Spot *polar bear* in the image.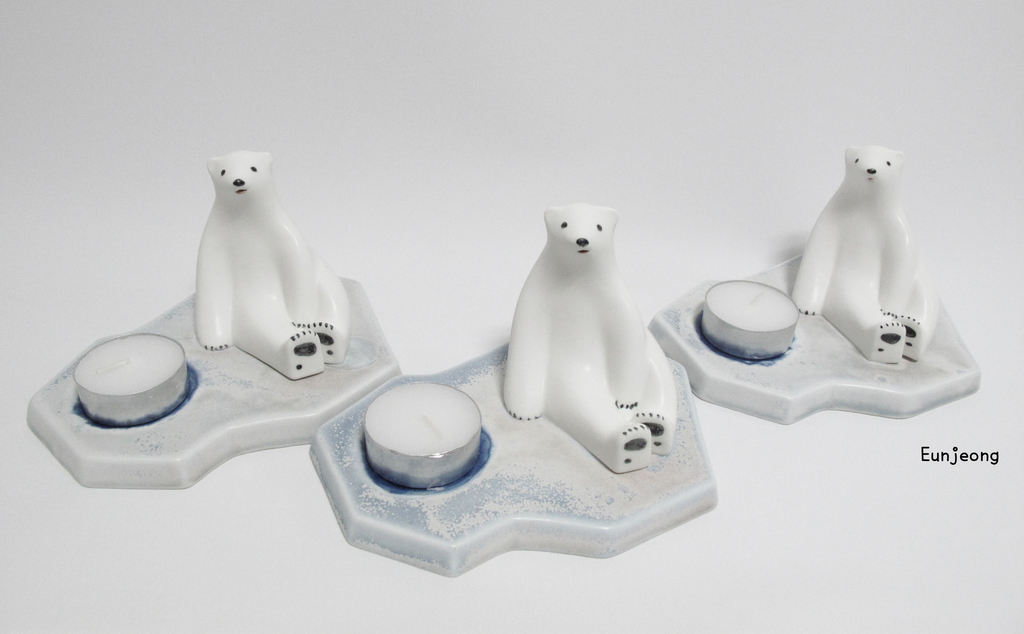
*polar bear* found at bbox=[792, 140, 940, 366].
